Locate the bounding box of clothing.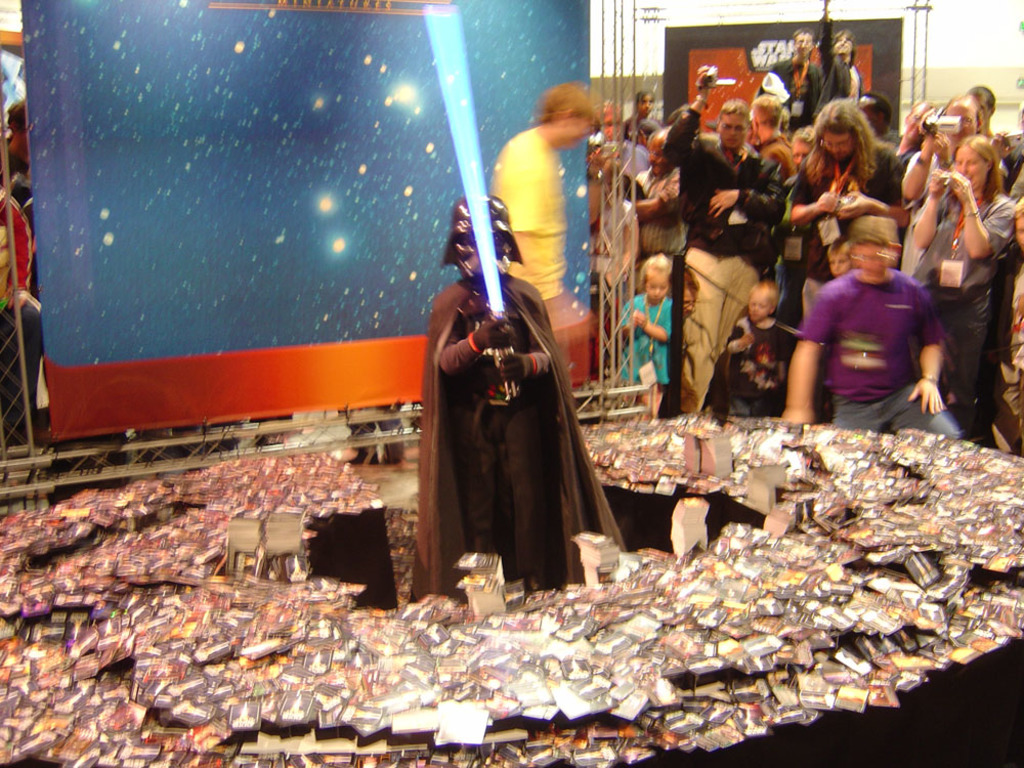
Bounding box: 422:257:598:596.
